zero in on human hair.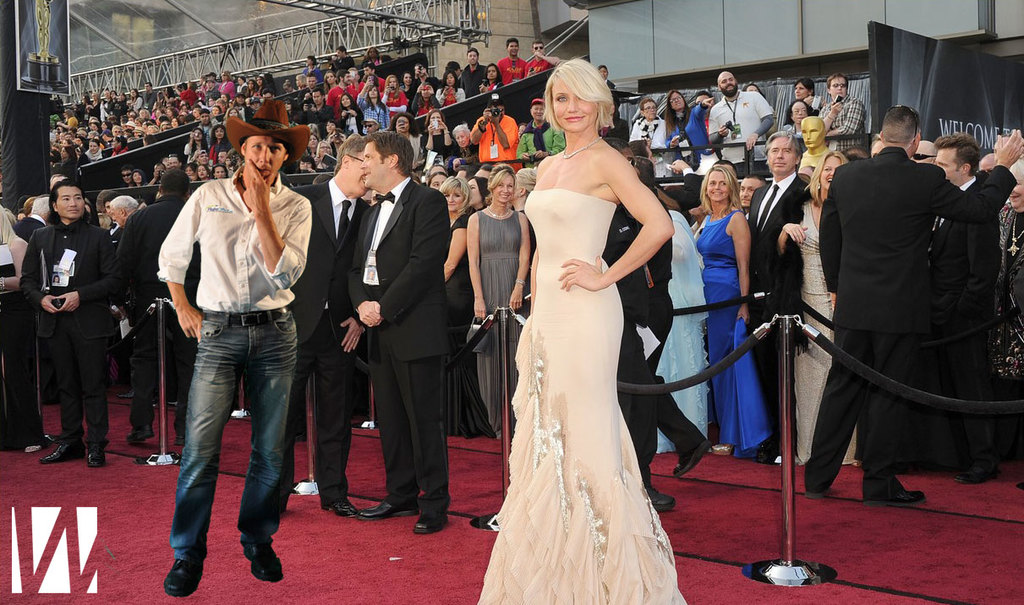
Zeroed in: l=1009, t=158, r=1023, b=182.
